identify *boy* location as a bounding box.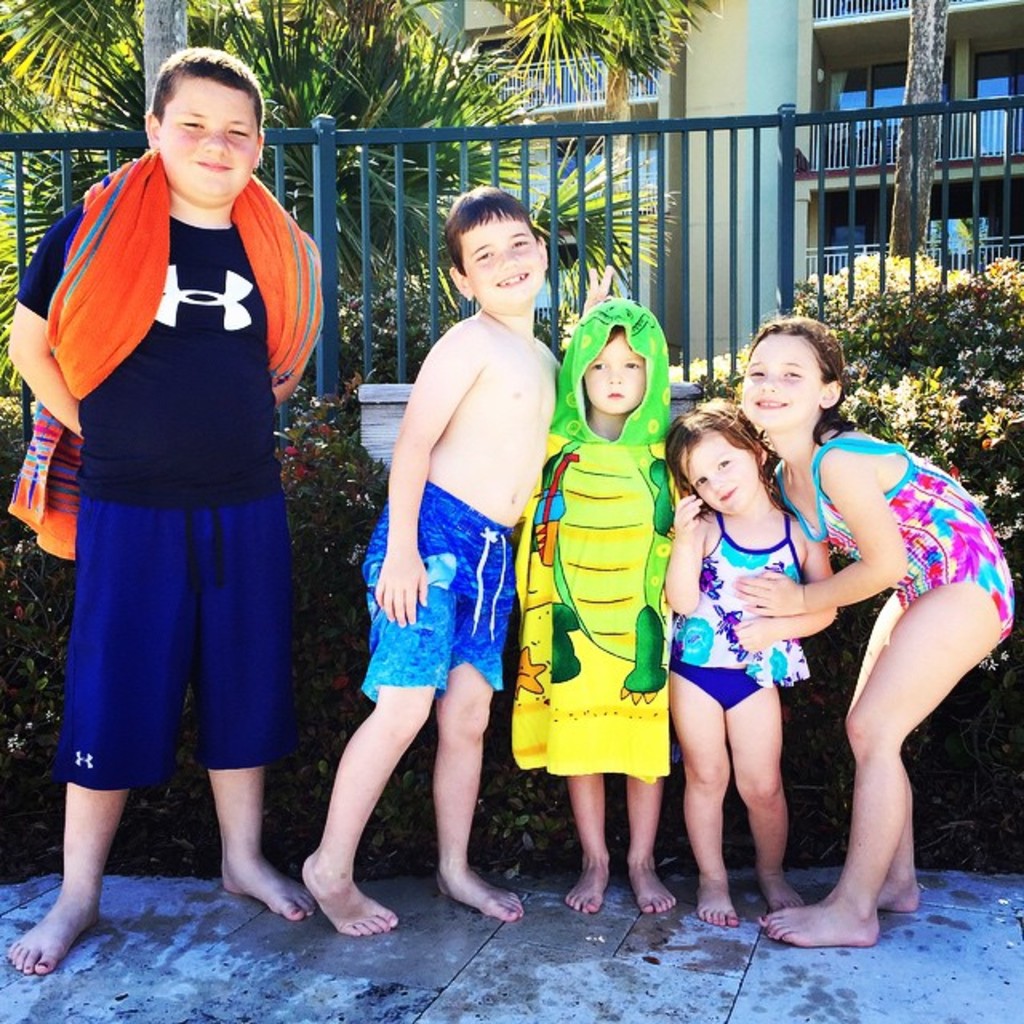
region(514, 288, 702, 931).
